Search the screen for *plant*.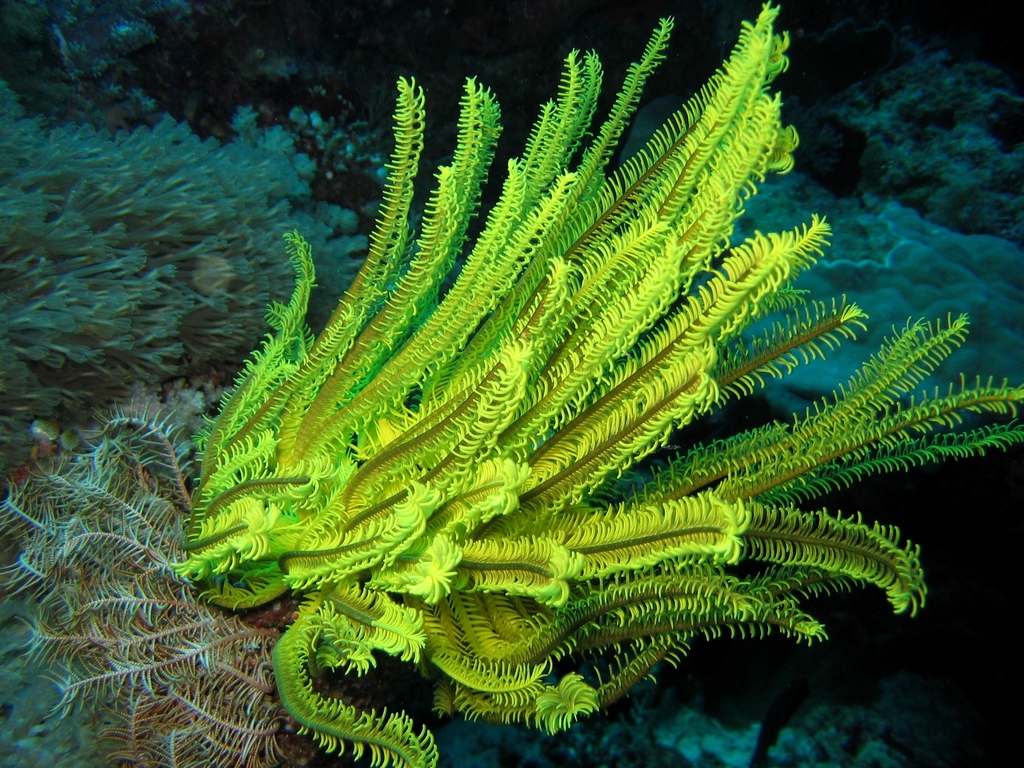
Found at {"x1": 0, "y1": 88, "x2": 371, "y2": 477}.
